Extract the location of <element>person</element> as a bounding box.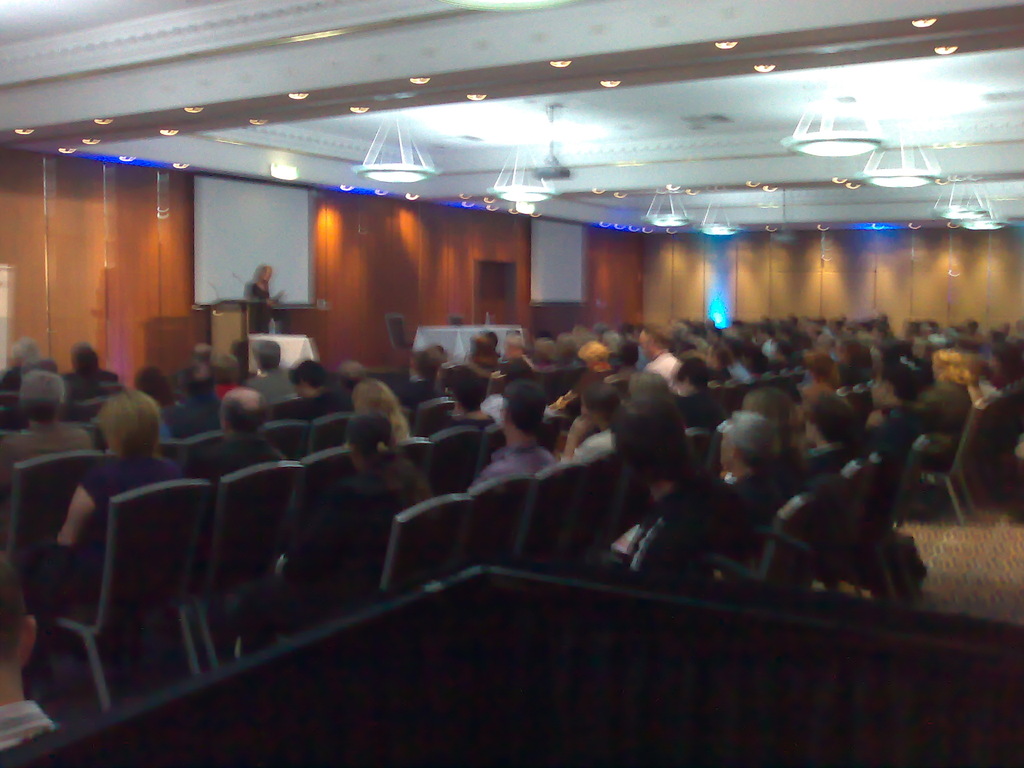
l=807, t=348, r=840, b=399.
